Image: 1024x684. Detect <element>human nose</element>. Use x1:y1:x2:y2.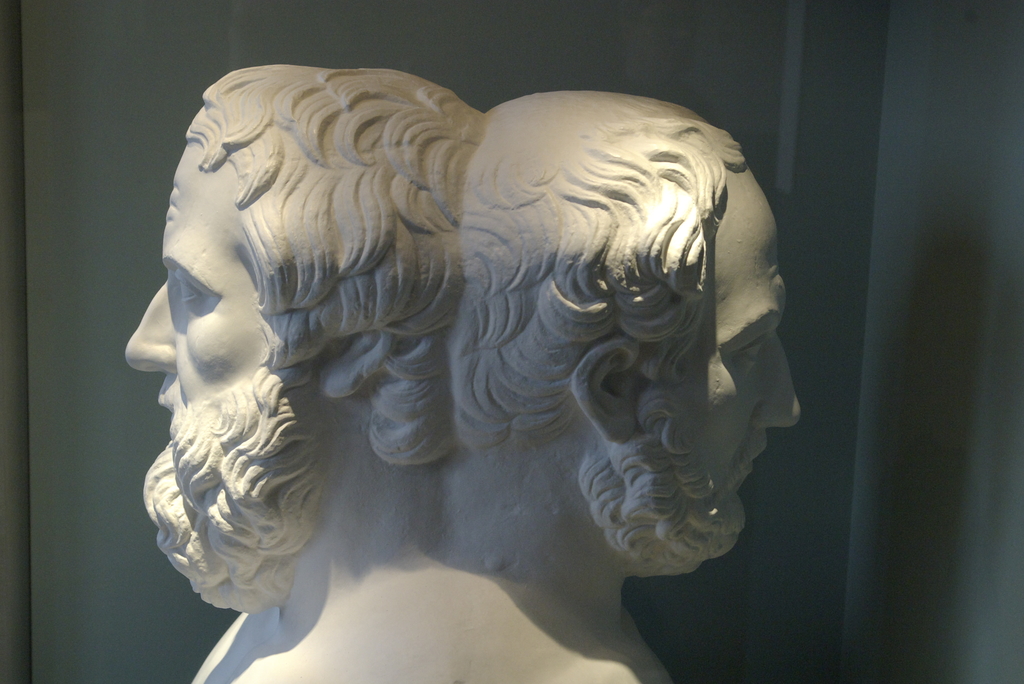
122:284:180:373.
